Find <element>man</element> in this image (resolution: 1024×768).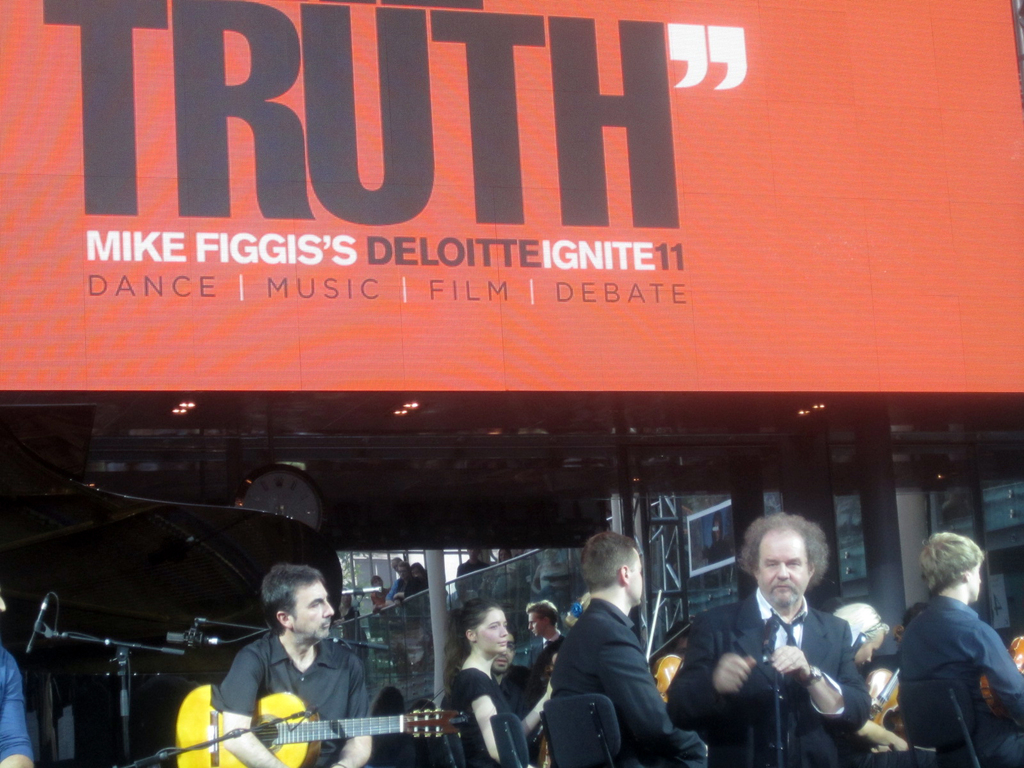
694/519/874/761.
